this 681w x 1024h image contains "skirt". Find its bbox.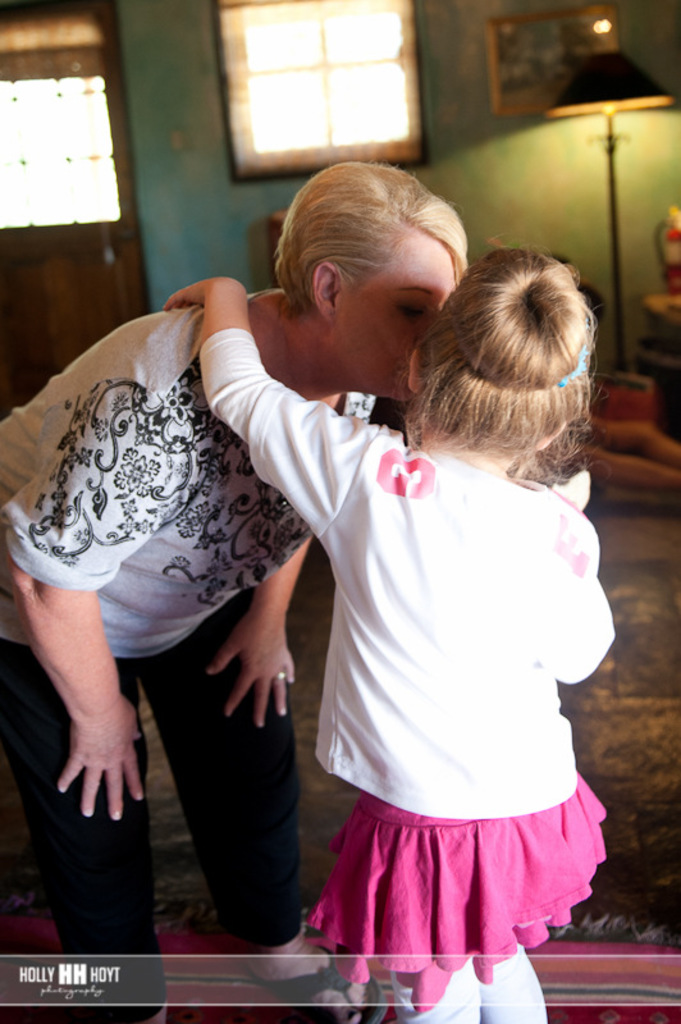
[307, 768, 608, 1011].
